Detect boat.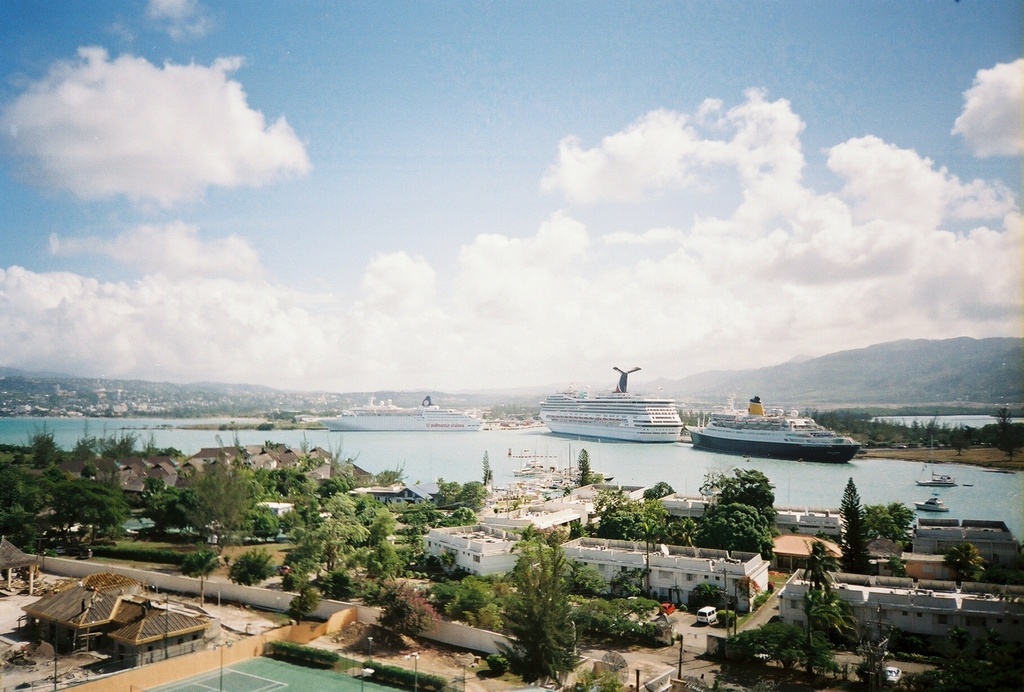
Detected at pyautogui.locateOnScreen(914, 438, 954, 490).
